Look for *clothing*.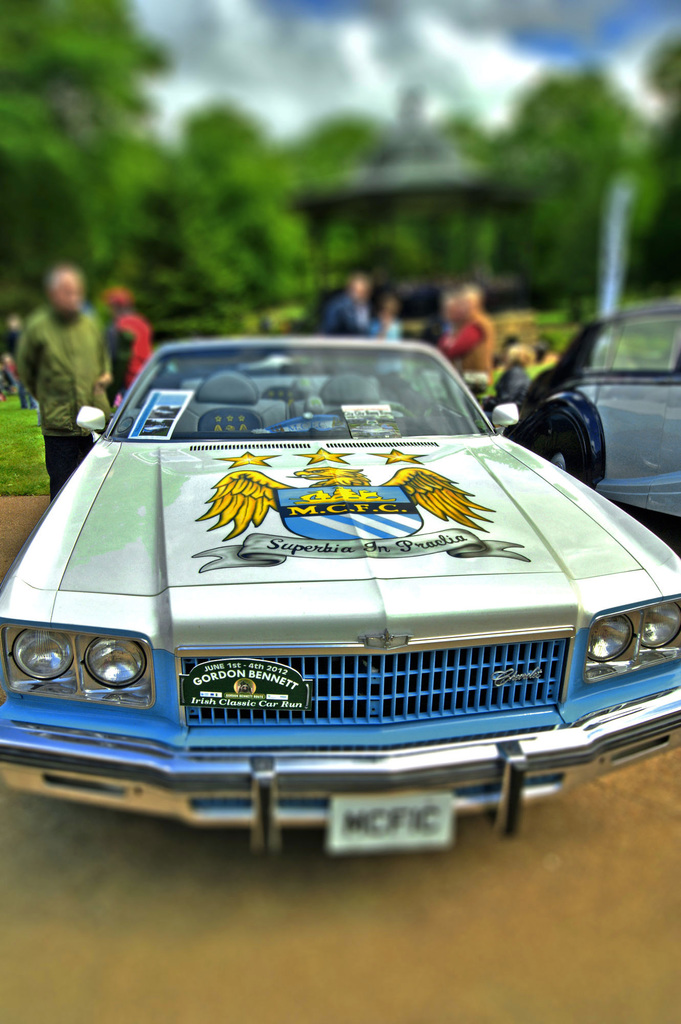
Found: detection(19, 304, 109, 502).
